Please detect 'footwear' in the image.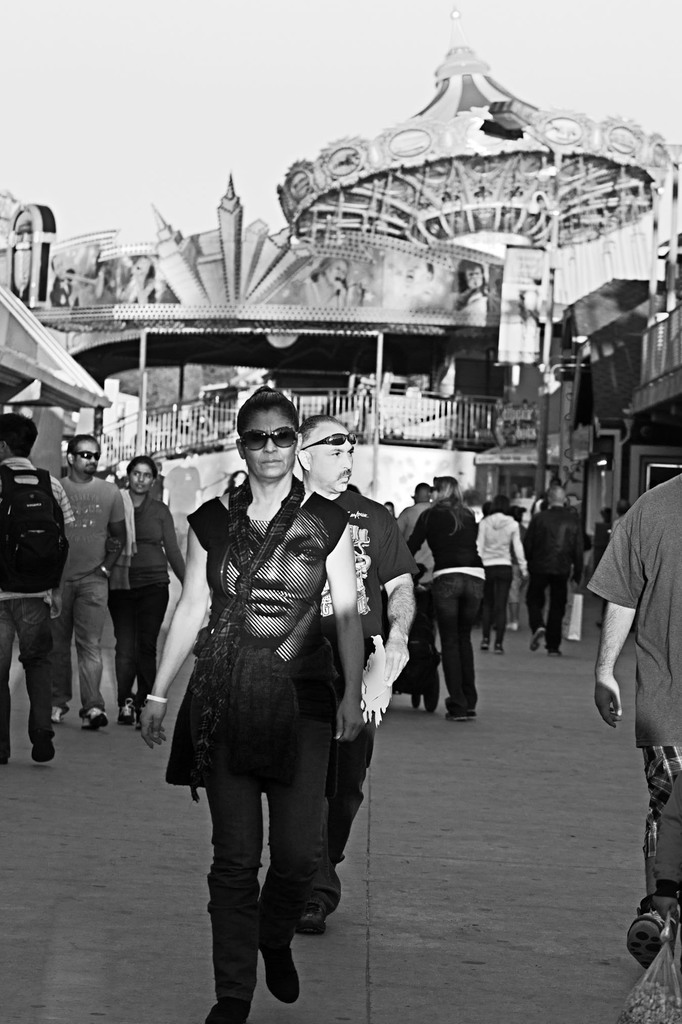
530, 627, 546, 652.
